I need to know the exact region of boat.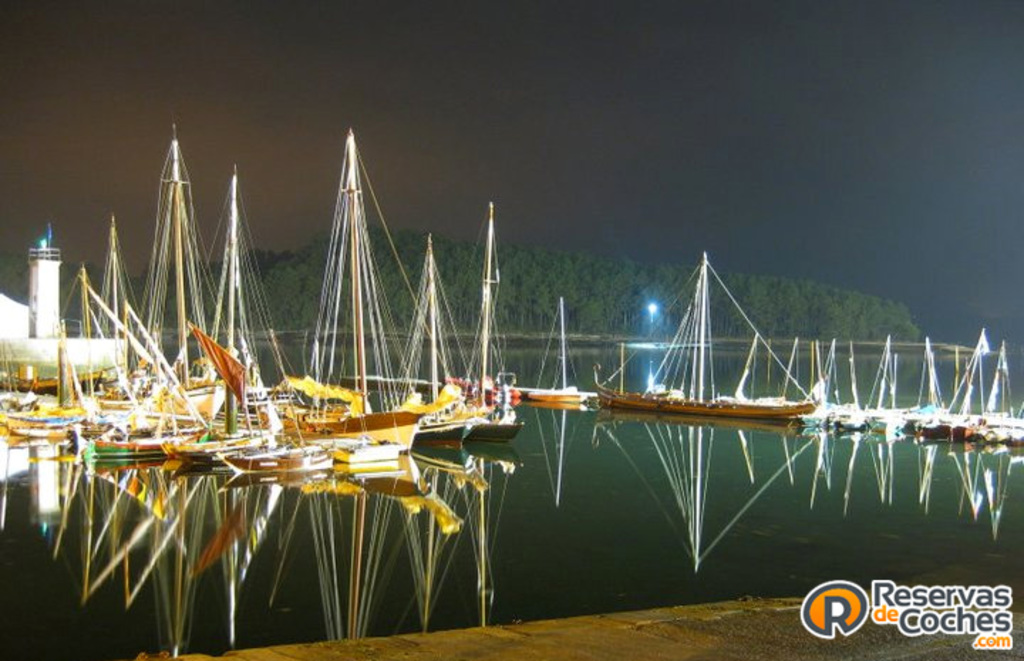
Region: 587:244:815:425.
